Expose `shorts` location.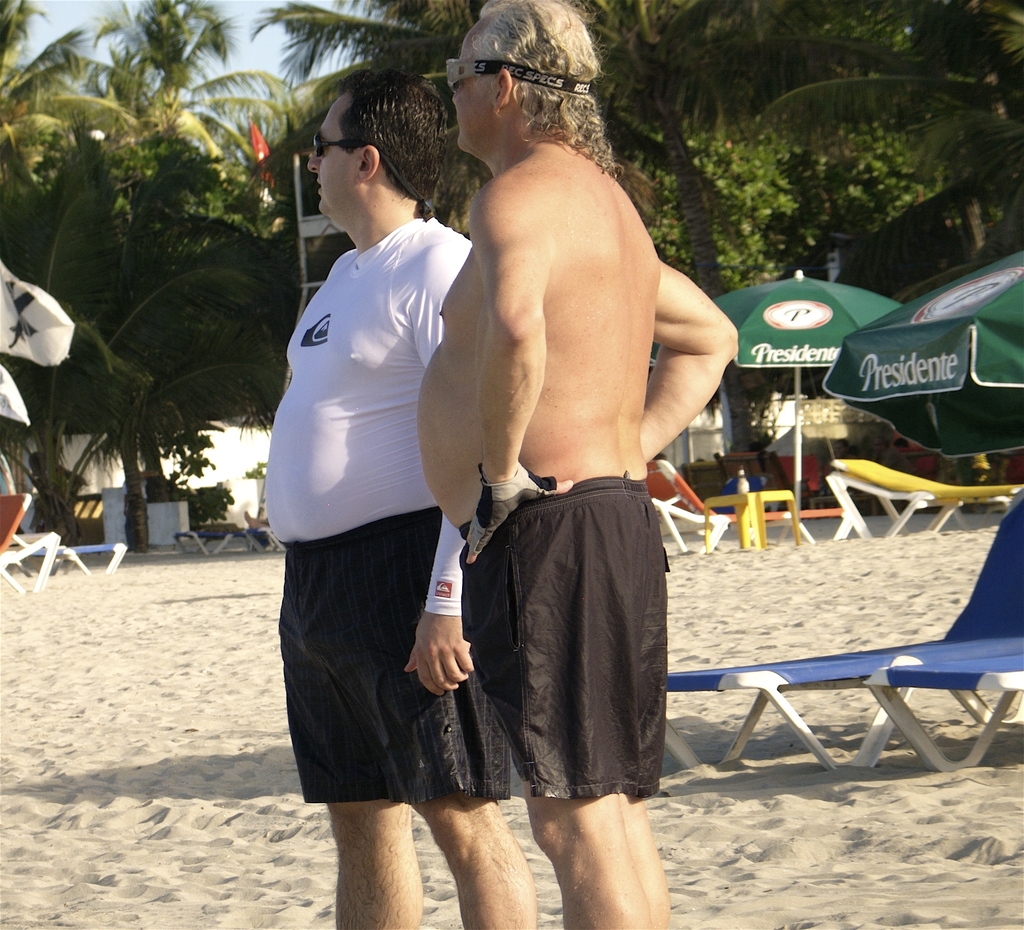
Exposed at 458 476 669 800.
